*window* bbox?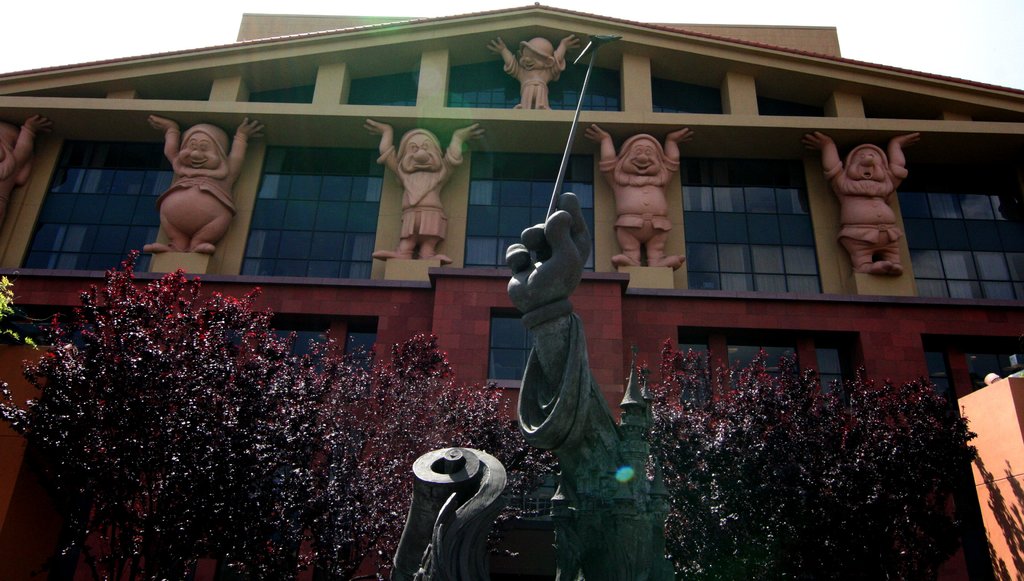
box=[652, 72, 726, 115]
